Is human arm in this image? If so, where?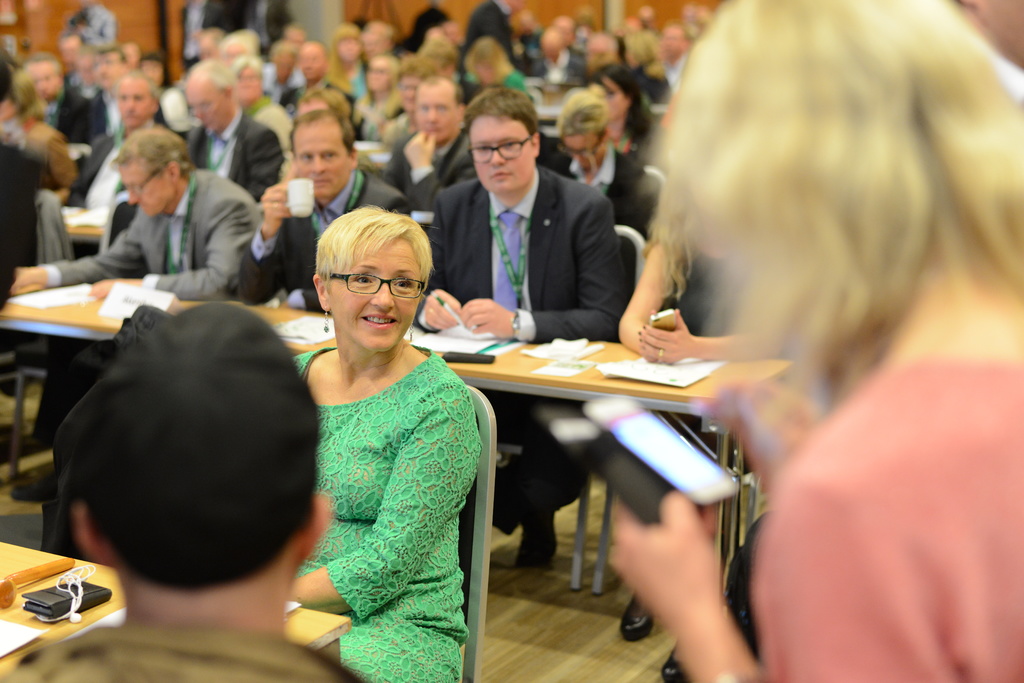
Yes, at 35, 112, 99, 197.
